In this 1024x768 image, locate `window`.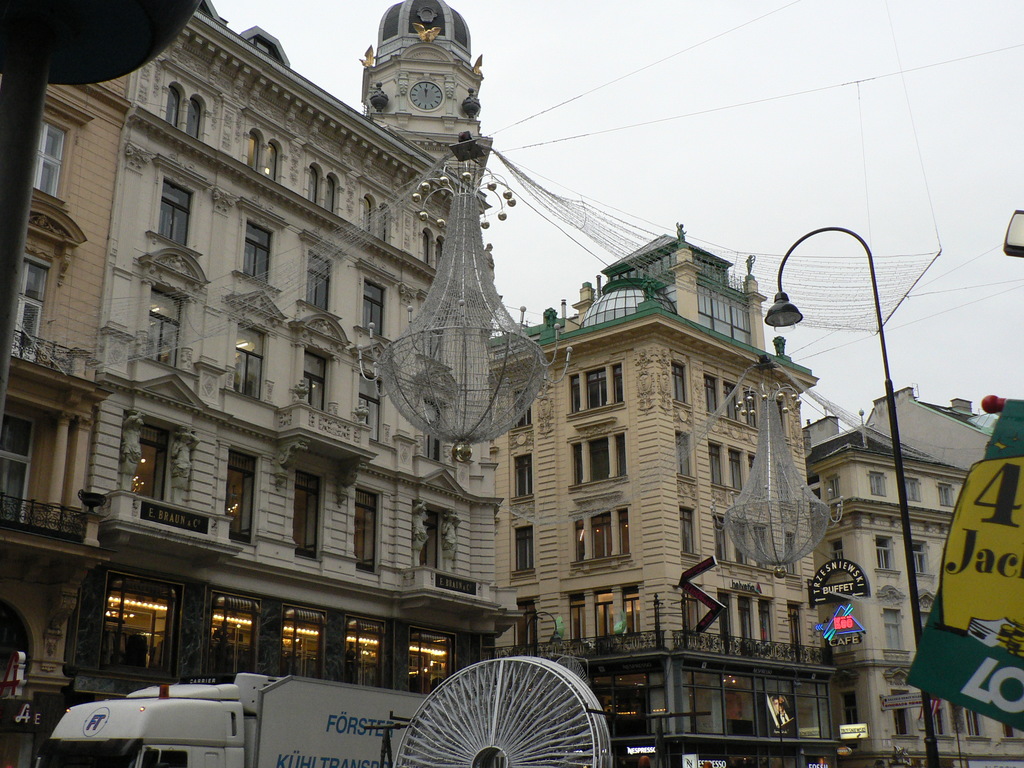
Bounding box: Rect(298, 353, 324, 404).
